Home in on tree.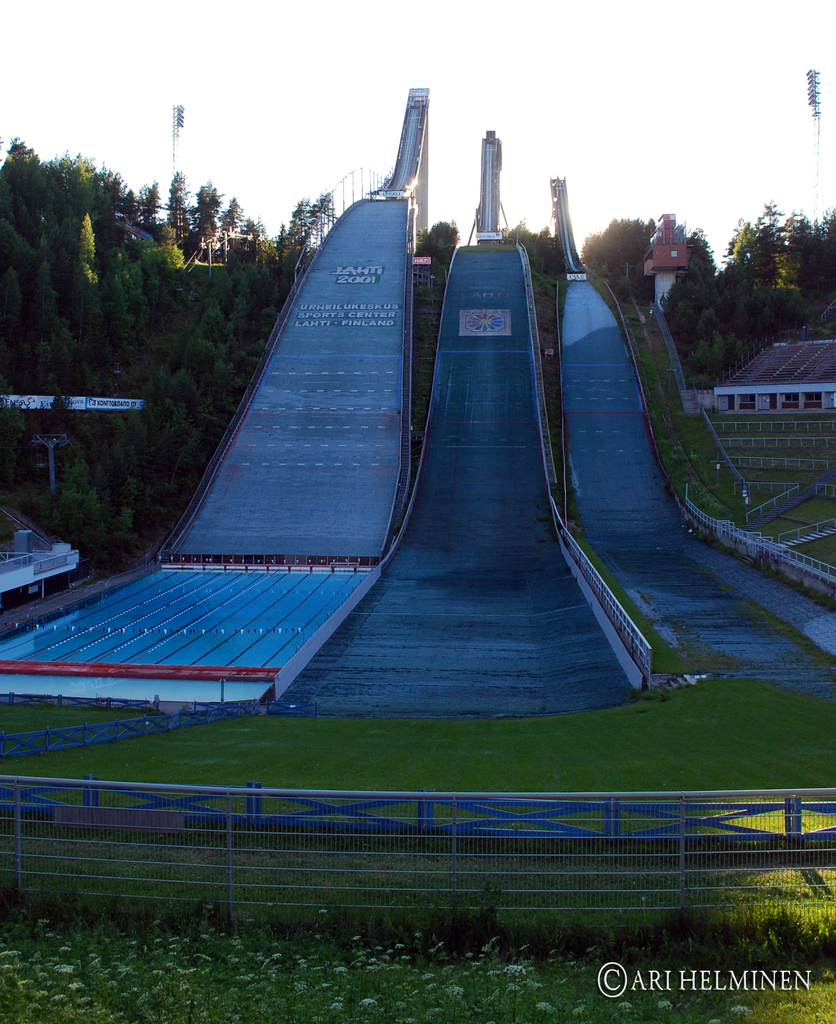
Homed in at pyautogui.locateOnScreen(195, 180, 223, 255).
